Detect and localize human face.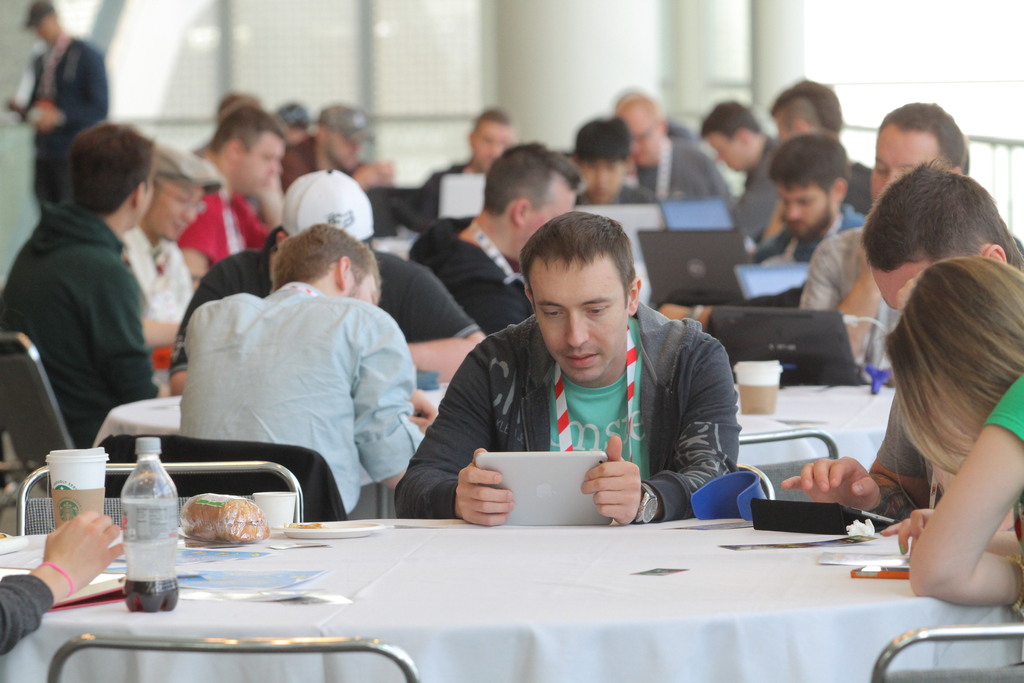
Localized at crop(709, 133, 751, 172).
